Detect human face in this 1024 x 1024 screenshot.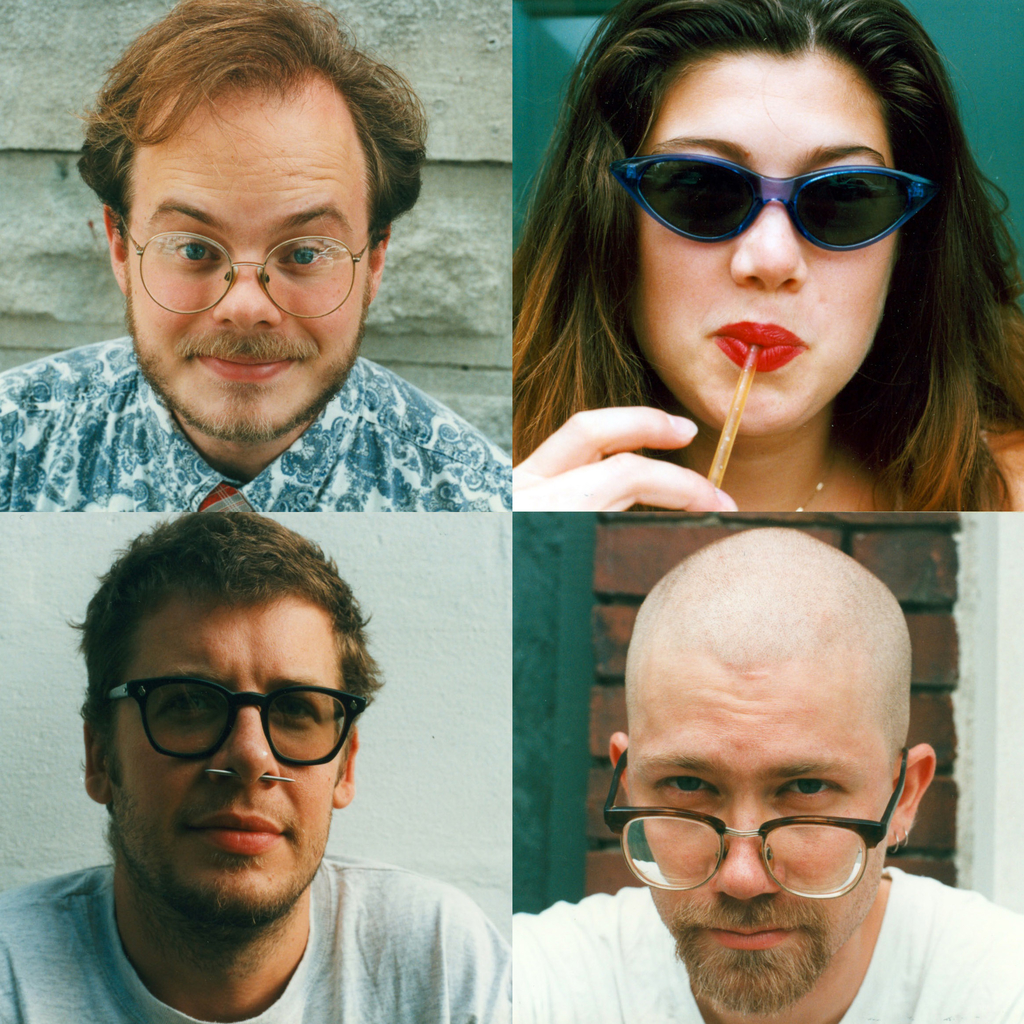
Detection: (left=623, top=653, right=889, bottom=1019).
